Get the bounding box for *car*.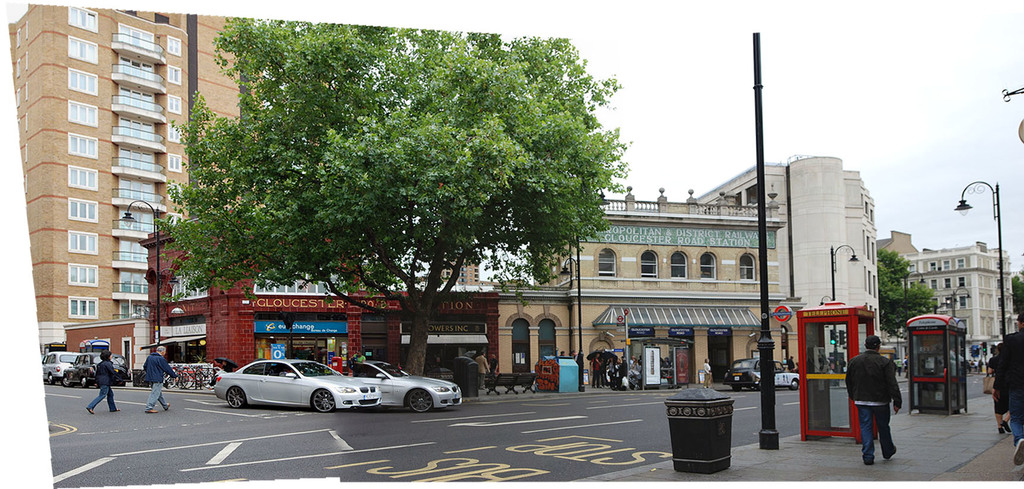
40/349/81/382.
